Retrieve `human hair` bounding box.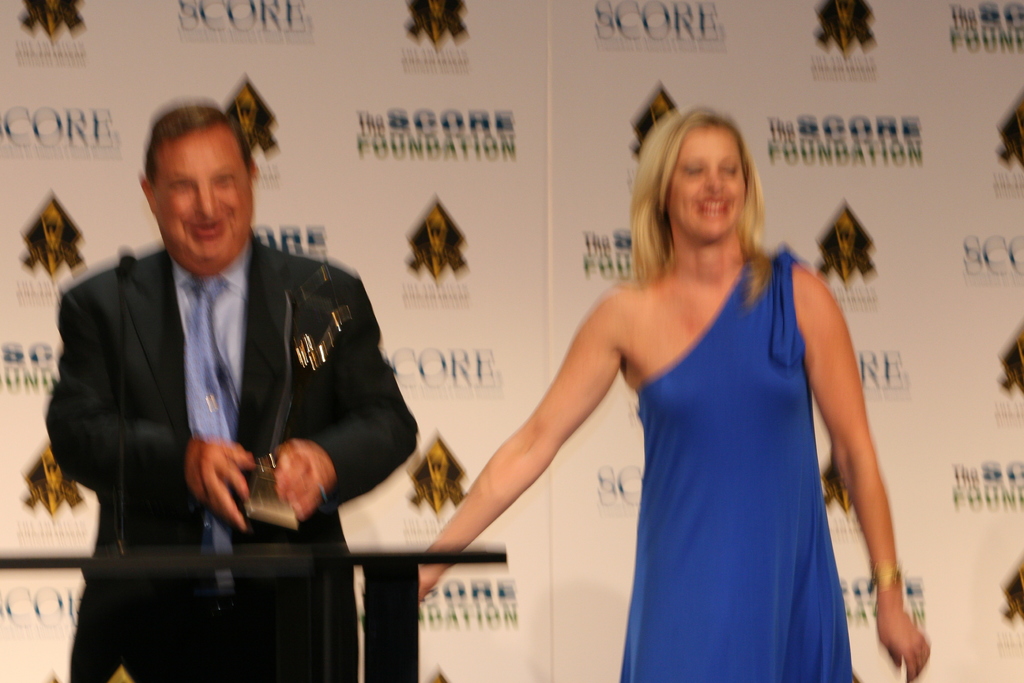
Bounding box: 142 104 251 190.
